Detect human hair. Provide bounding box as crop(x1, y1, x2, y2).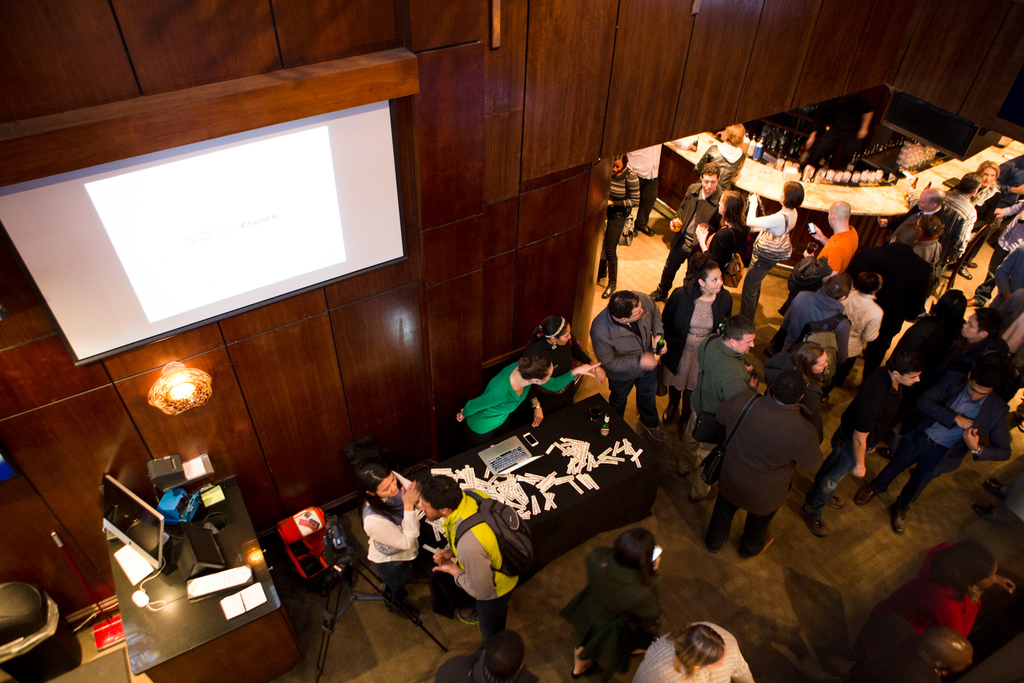
crop(694, 159, 723, 188).
